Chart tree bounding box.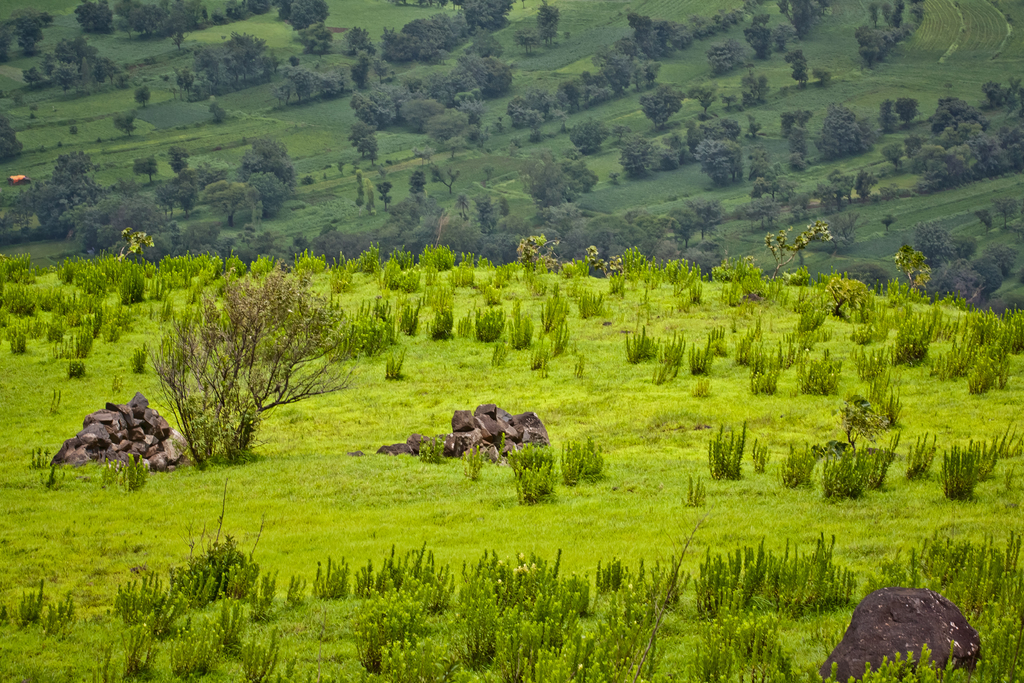
Charted: 813, 110, 876, 158.
